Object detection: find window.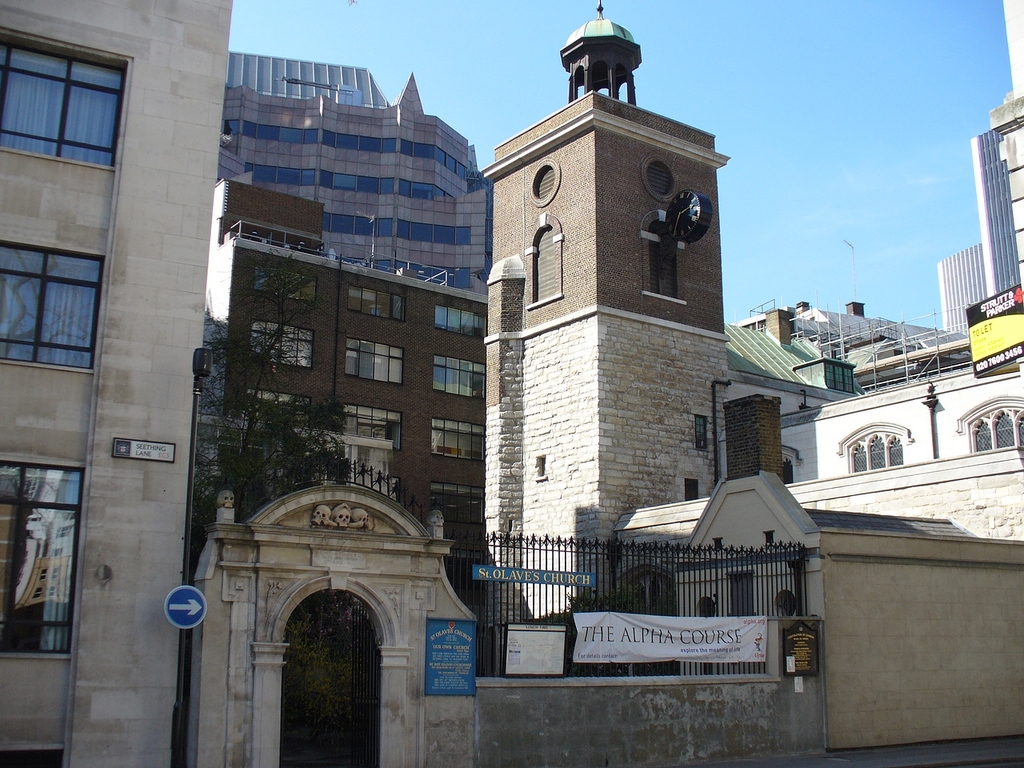
(433, 304, 486, 337).
